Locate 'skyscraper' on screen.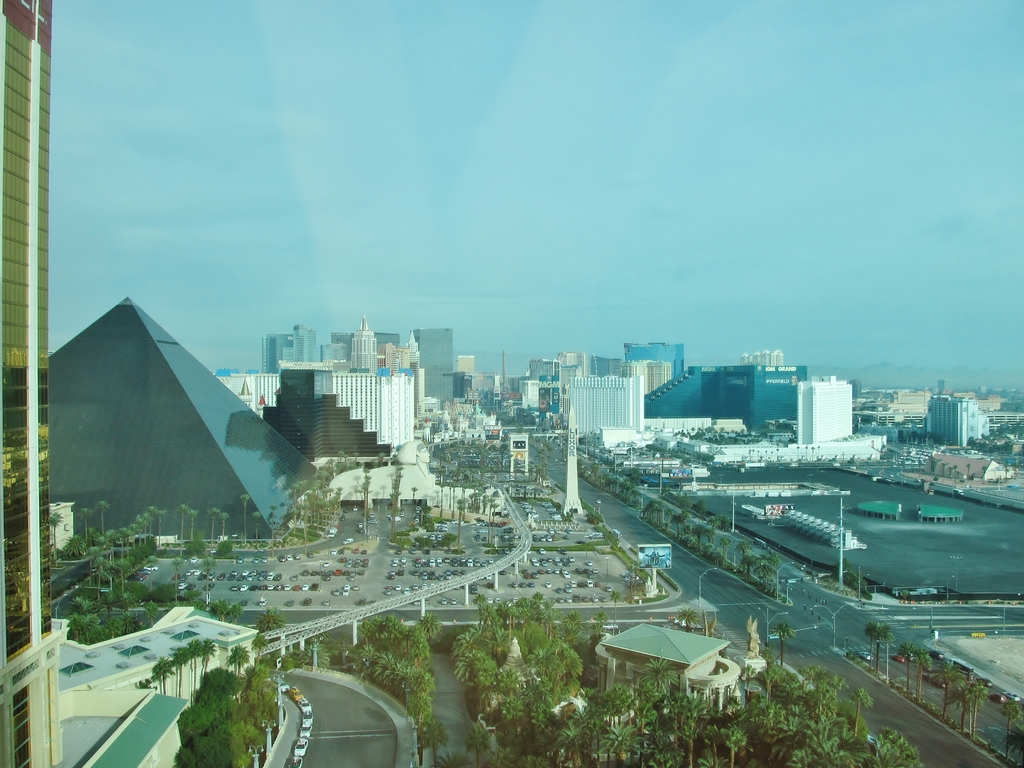
On screen at <box>347,307,378,372</box>.
